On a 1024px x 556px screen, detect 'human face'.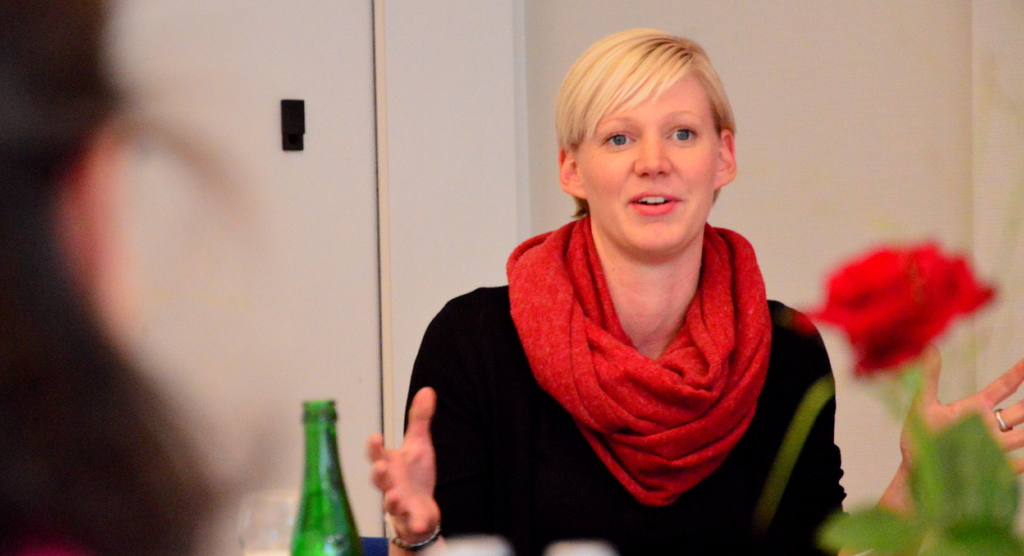
(580, 77, 719, 244).
